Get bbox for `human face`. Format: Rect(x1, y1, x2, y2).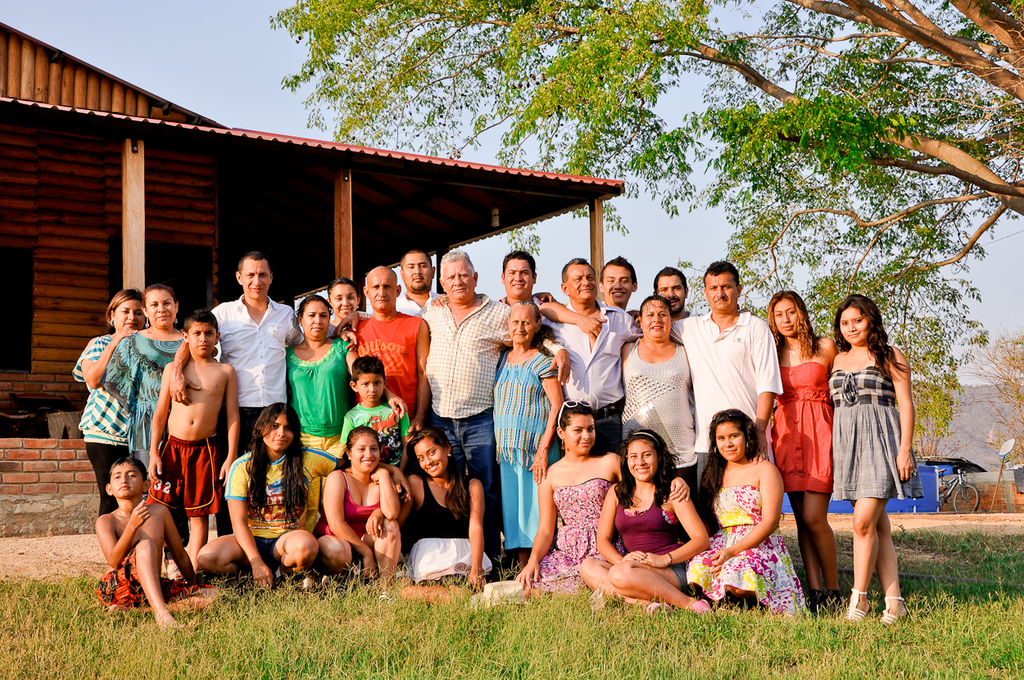
Rect(366, 270, 396, 309).
